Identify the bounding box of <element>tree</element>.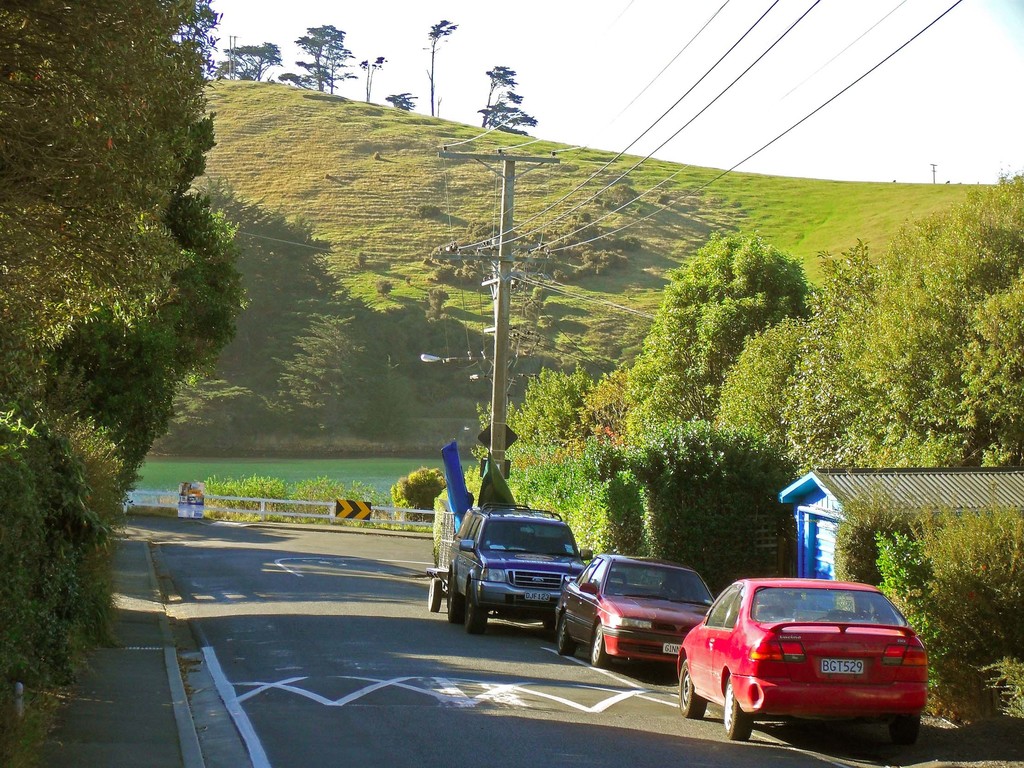
229 36 286 81.
